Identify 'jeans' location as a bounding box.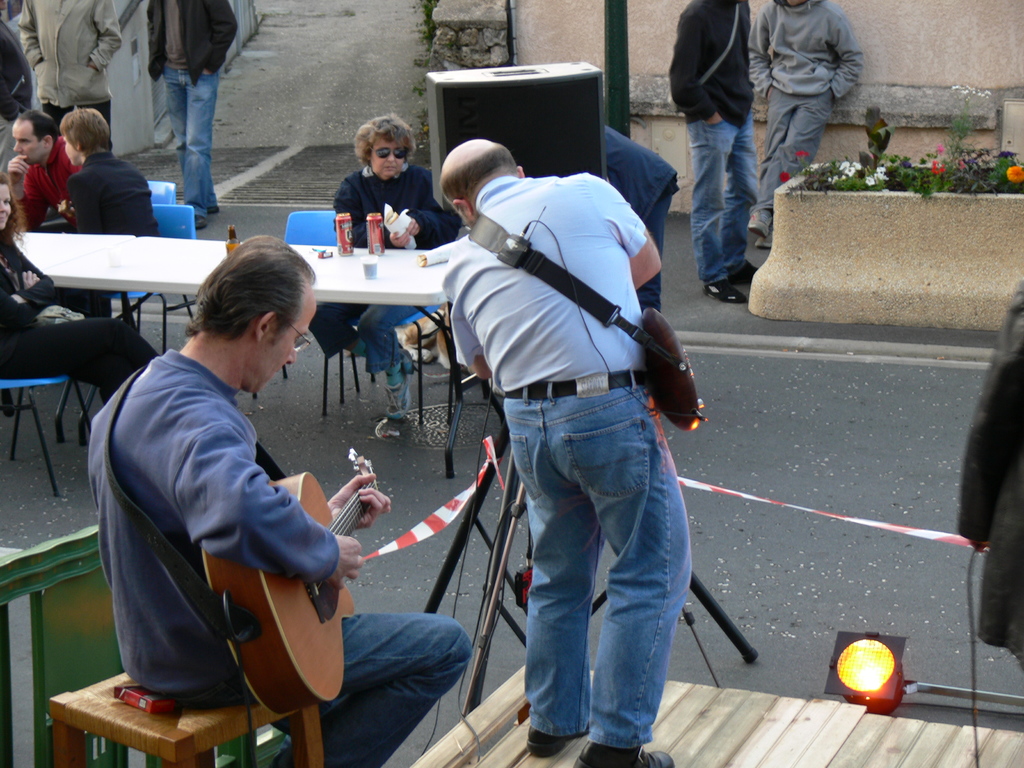
<box>641,176,680,309</box>.
